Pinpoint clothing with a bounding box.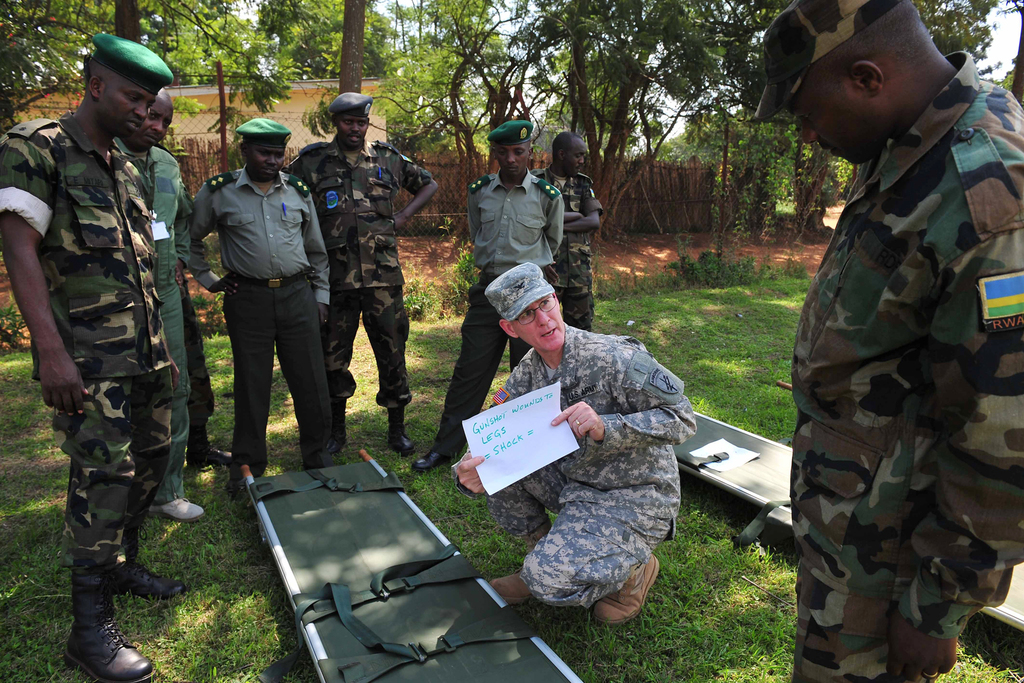
select_region(281, 145, 444, 406).
